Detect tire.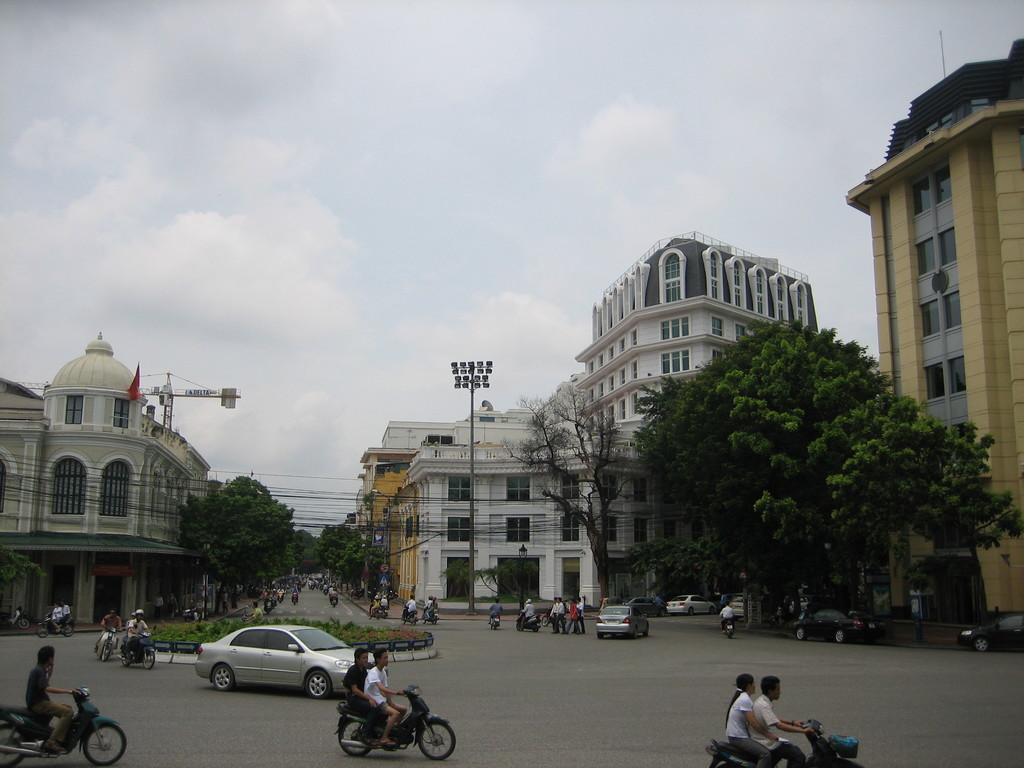
Detected at left=540, top=611, right=553, bottom=626.
